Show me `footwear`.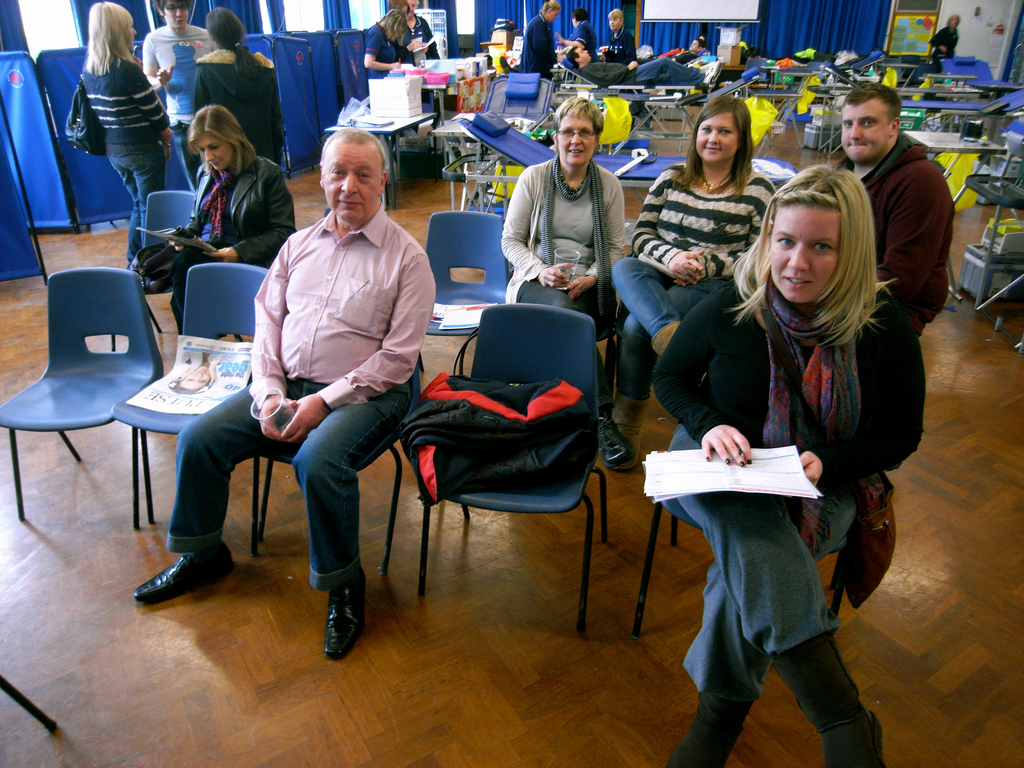
`footwear` is here: x1=668 y1=682 x2=753 y2=767.
